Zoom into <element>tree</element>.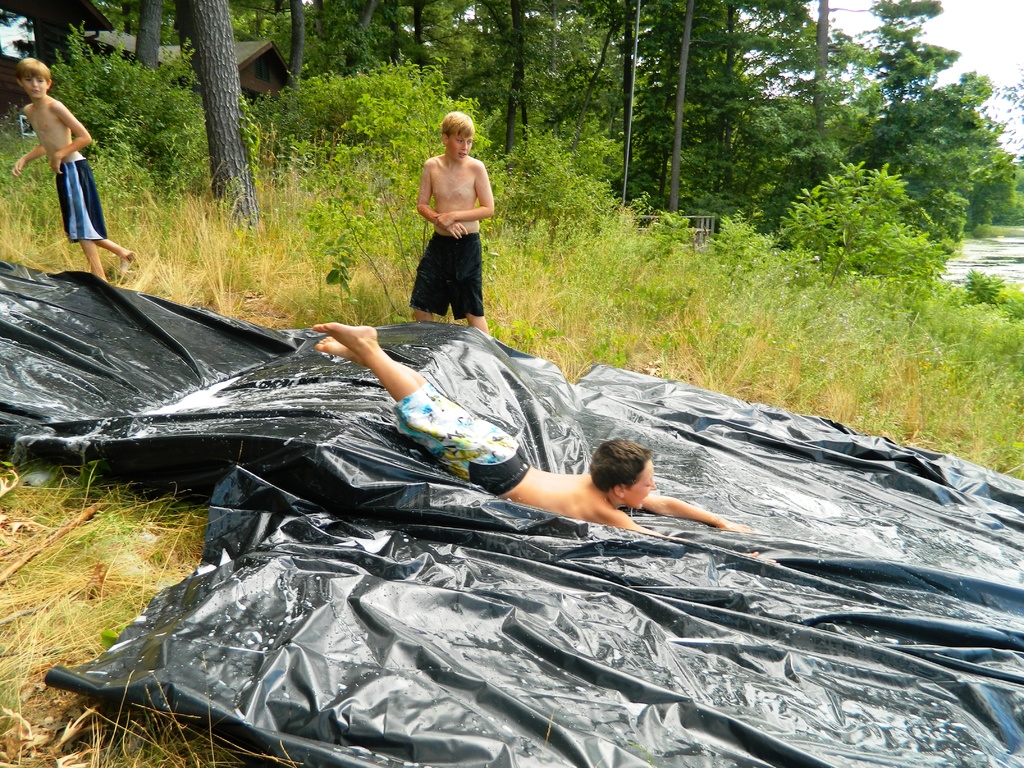
Zoom target: locate(980, 151, 1023, 233).
